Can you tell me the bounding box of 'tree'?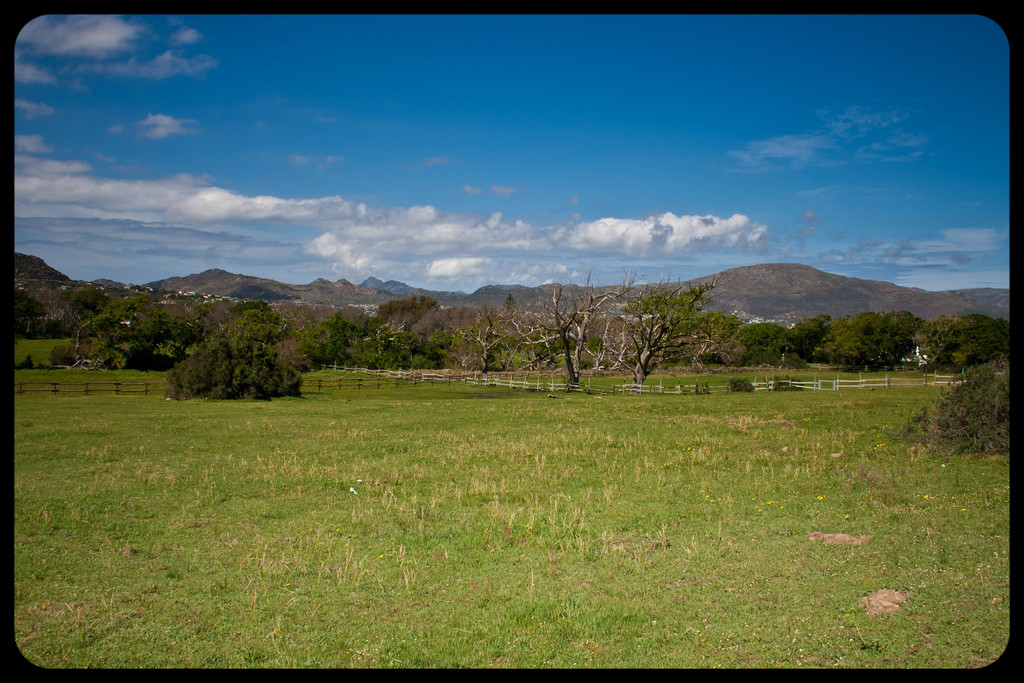
box(589, 261, 730, 389).
